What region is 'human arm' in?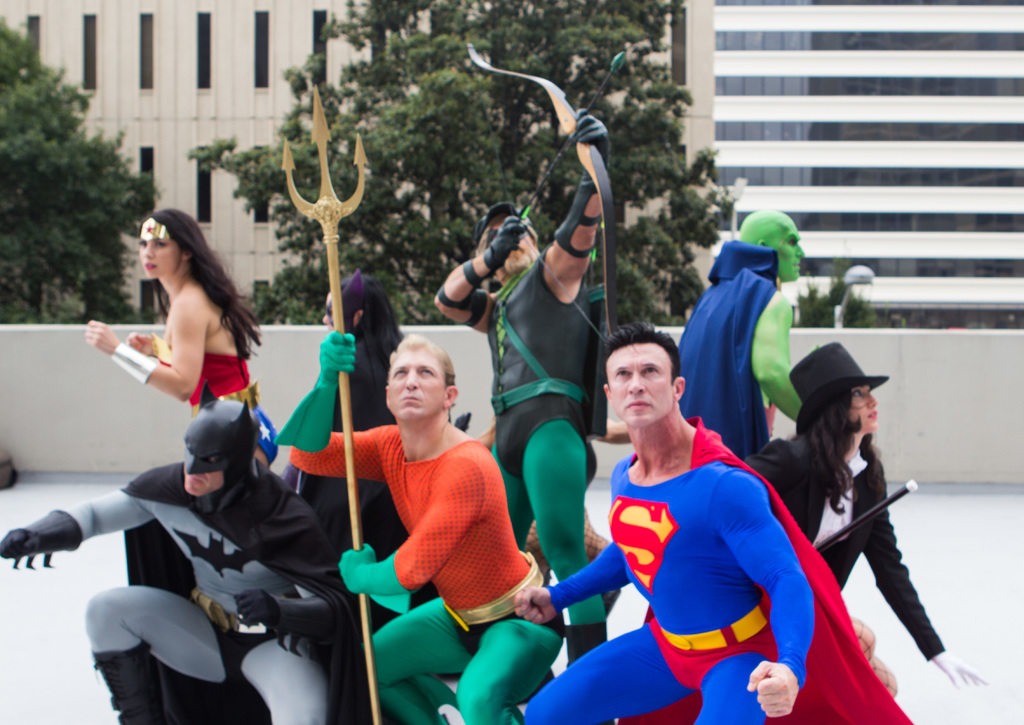
<bbox>1, 464, 166, 568</bbox>.
